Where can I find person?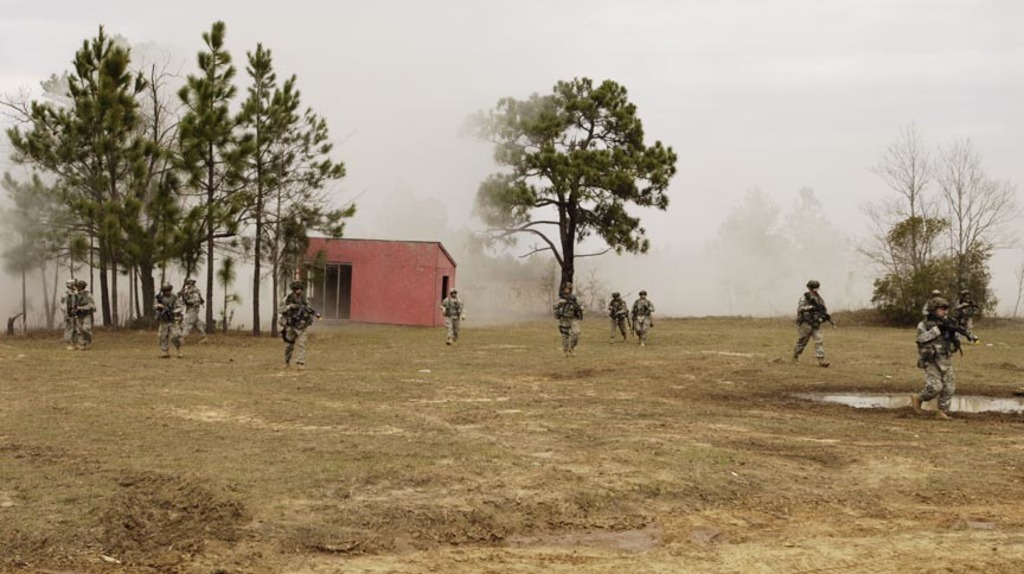
You can find it at locate(632, 291, 652, 347).
